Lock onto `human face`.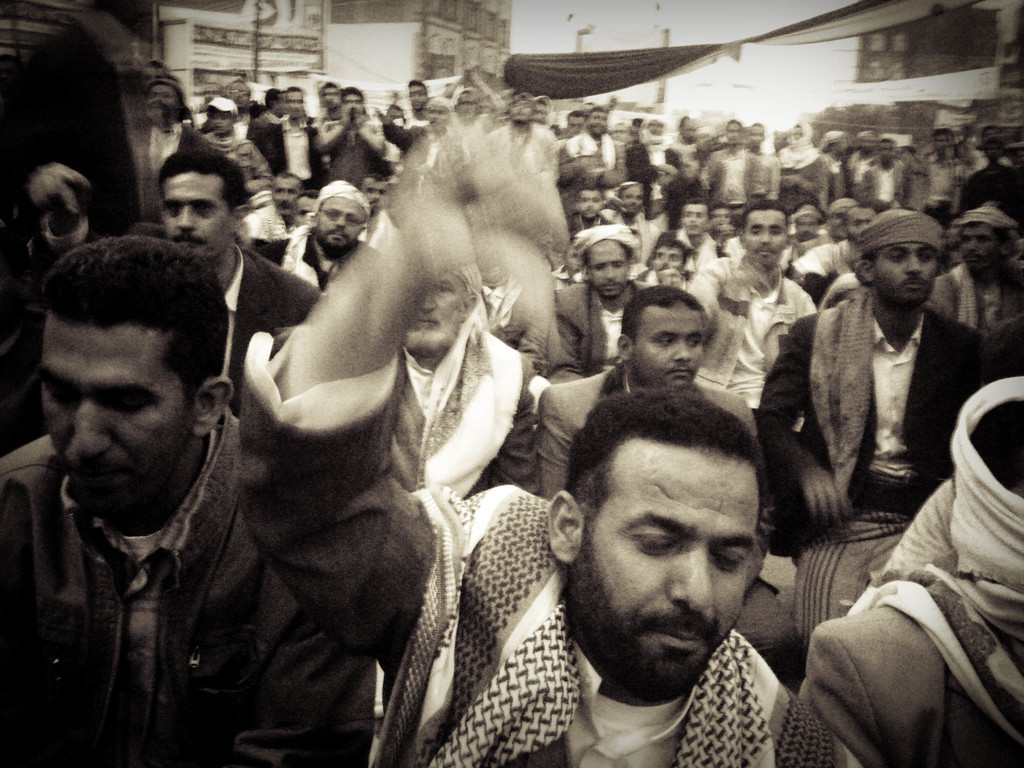
Locked: bbox=[322, 204, 358, 248].
